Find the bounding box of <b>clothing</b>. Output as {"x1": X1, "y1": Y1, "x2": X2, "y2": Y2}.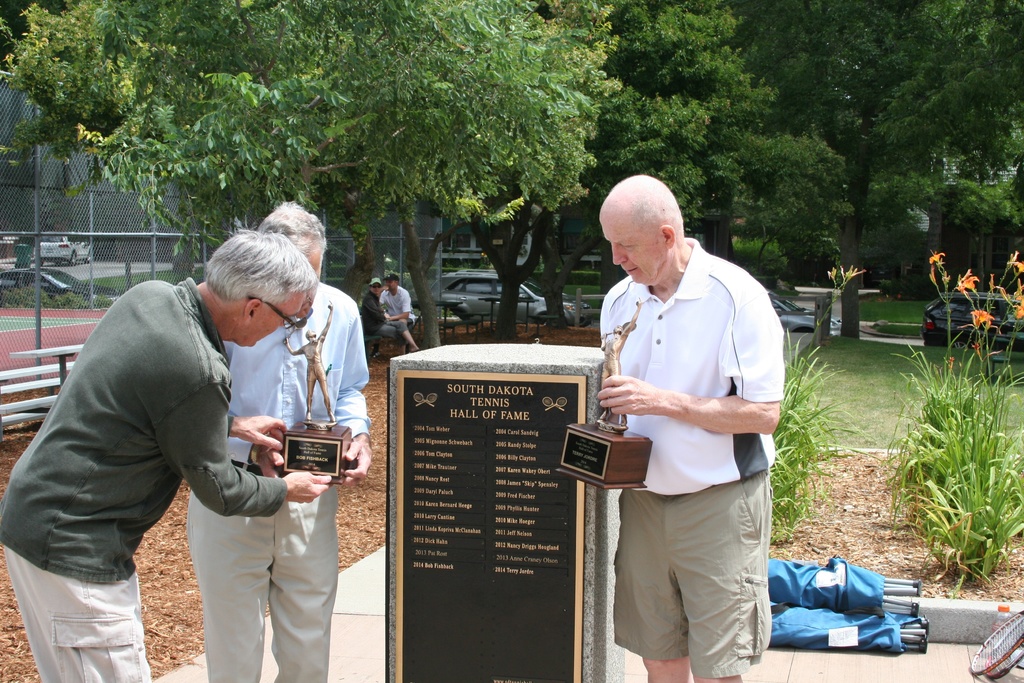
{"x1": 0, "y1": 272, "x2": 295, "y2": 680}.
